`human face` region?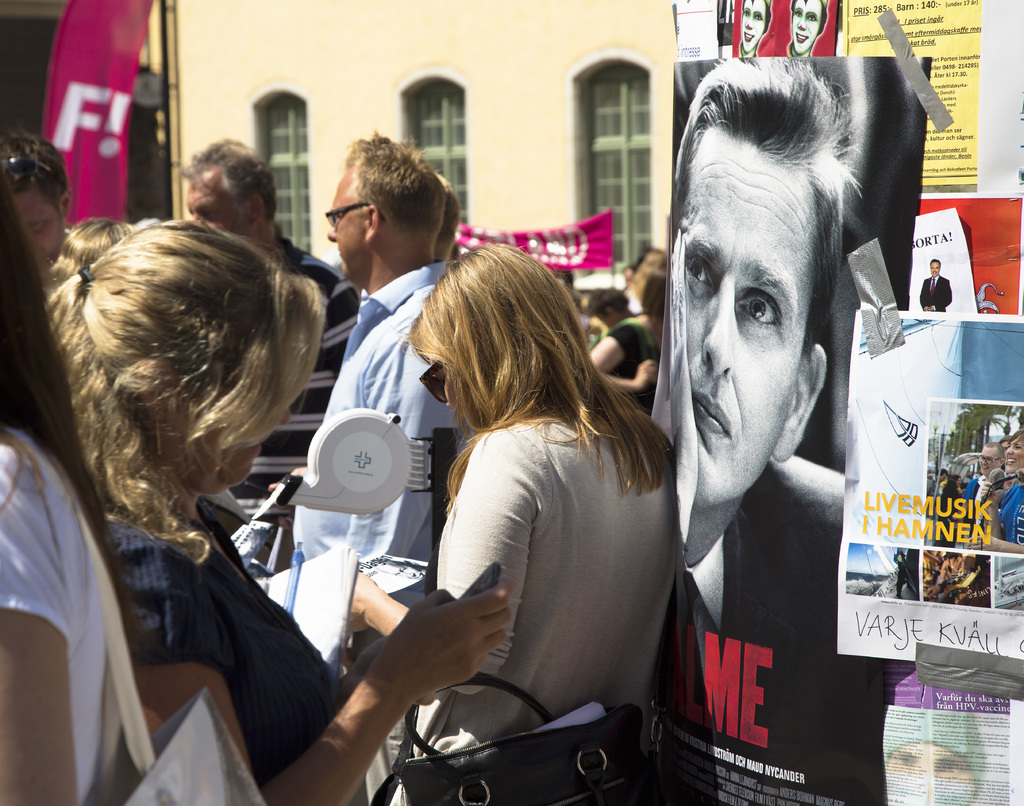
pyautogui.locateOnScreen(879, 737, 979, 776)
